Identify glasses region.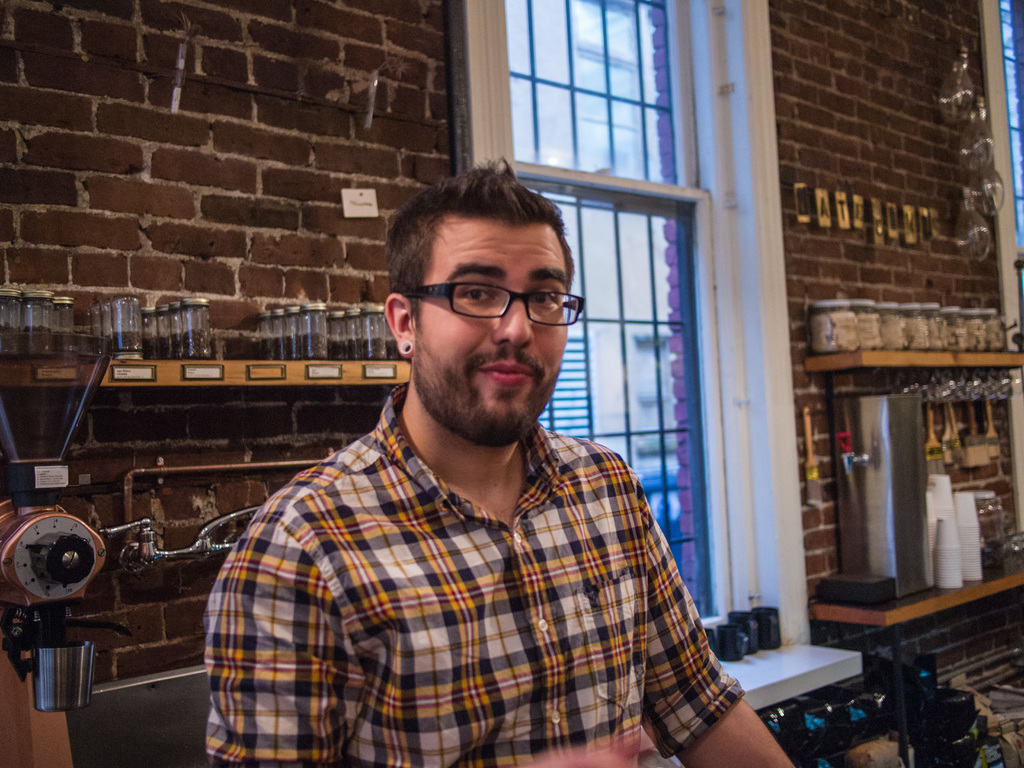
Region: region(403, 278, 584, 325).
